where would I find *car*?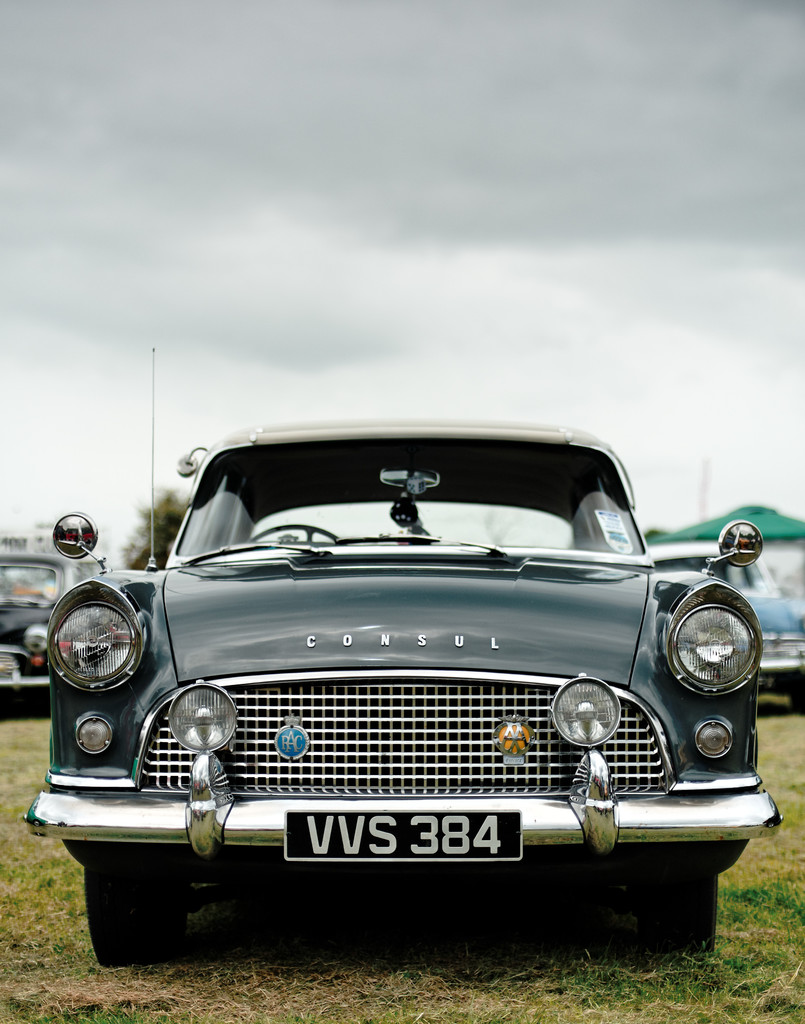
At [left=674, top=552, right=804, bottom=711].
